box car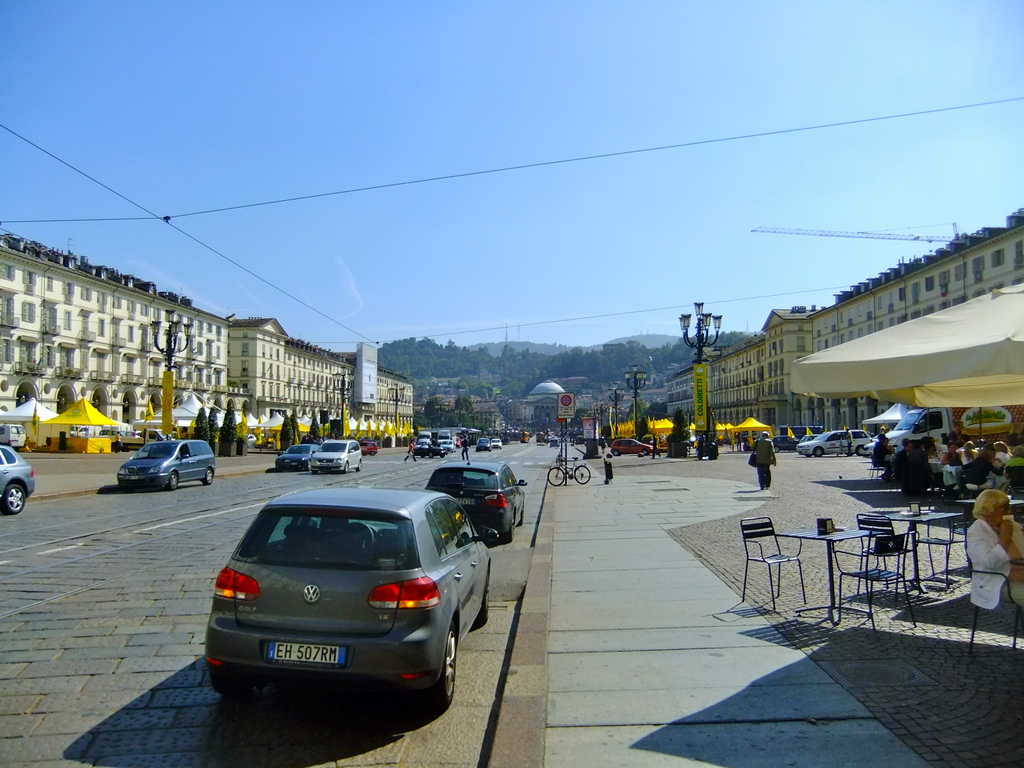
x1=117, y1=436, x2=212, y2=488
